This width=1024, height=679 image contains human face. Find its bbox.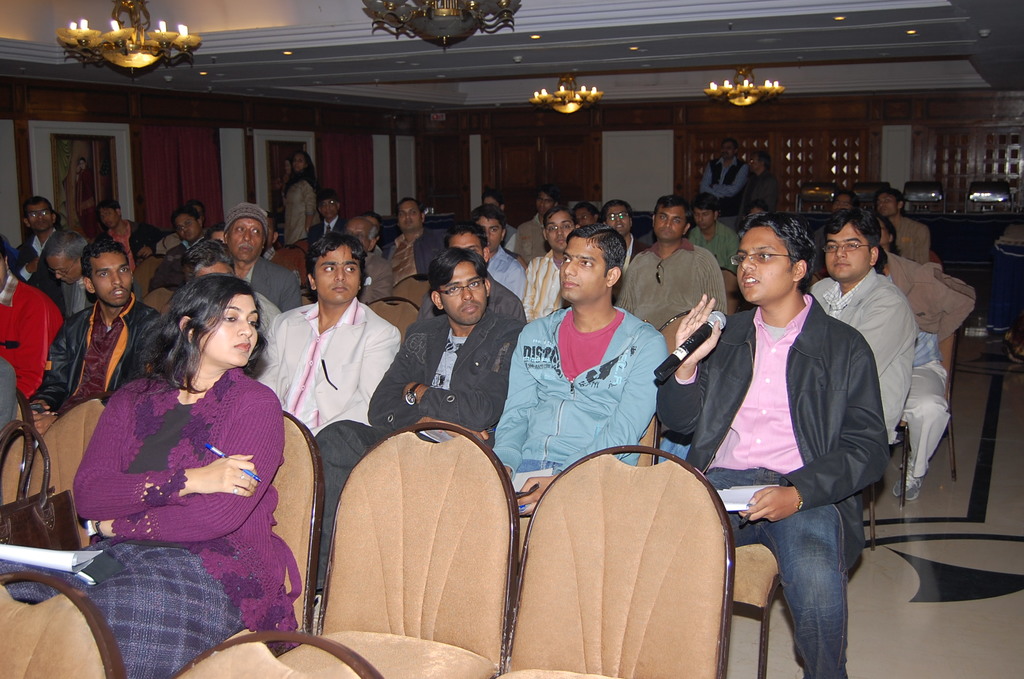
<region>47, 249, 83, 285</region>.
